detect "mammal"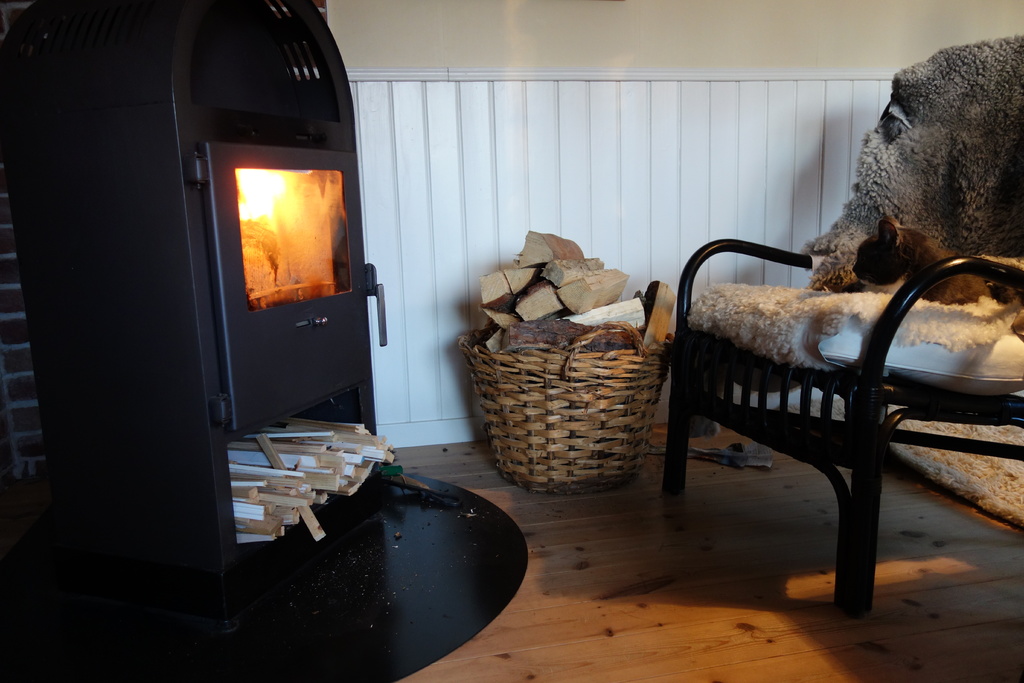
BBox(810, 33, 1023, 290)
